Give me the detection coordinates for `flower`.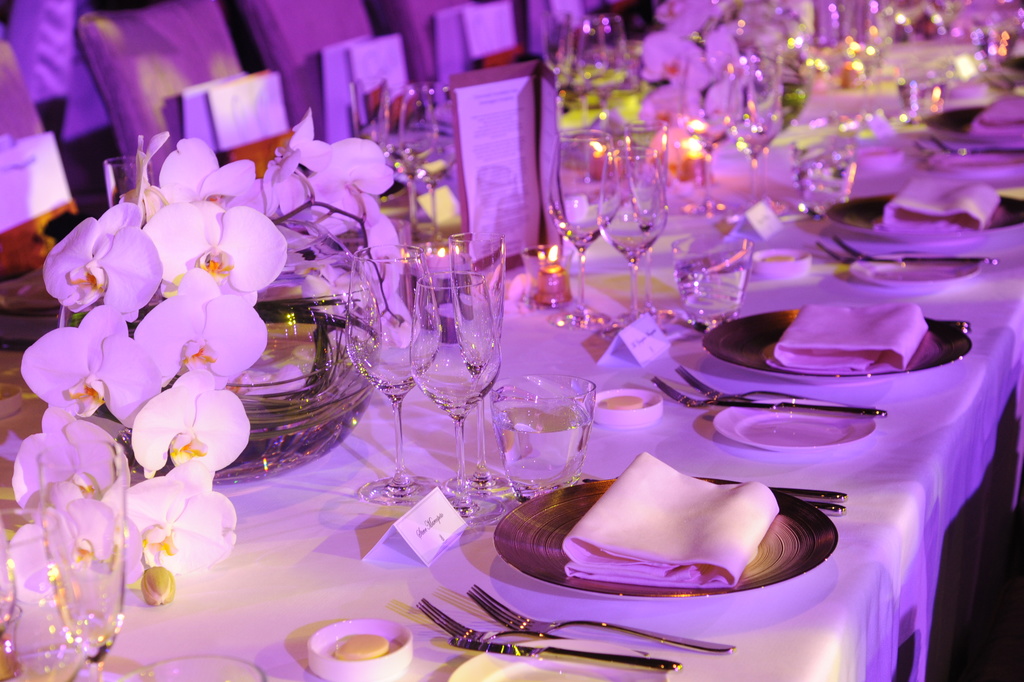
{"left": 122, "top": 385, "right": 229, "bottom": 471}.
